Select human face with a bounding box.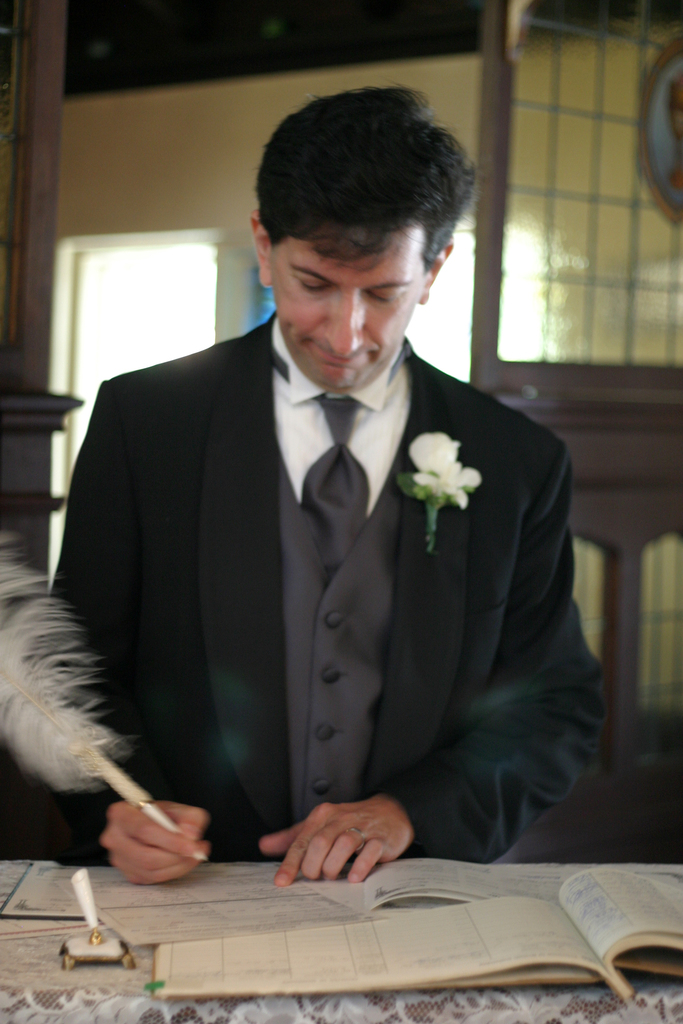
pyautogui.locateOnScreen(271, 230, 422, 389).
